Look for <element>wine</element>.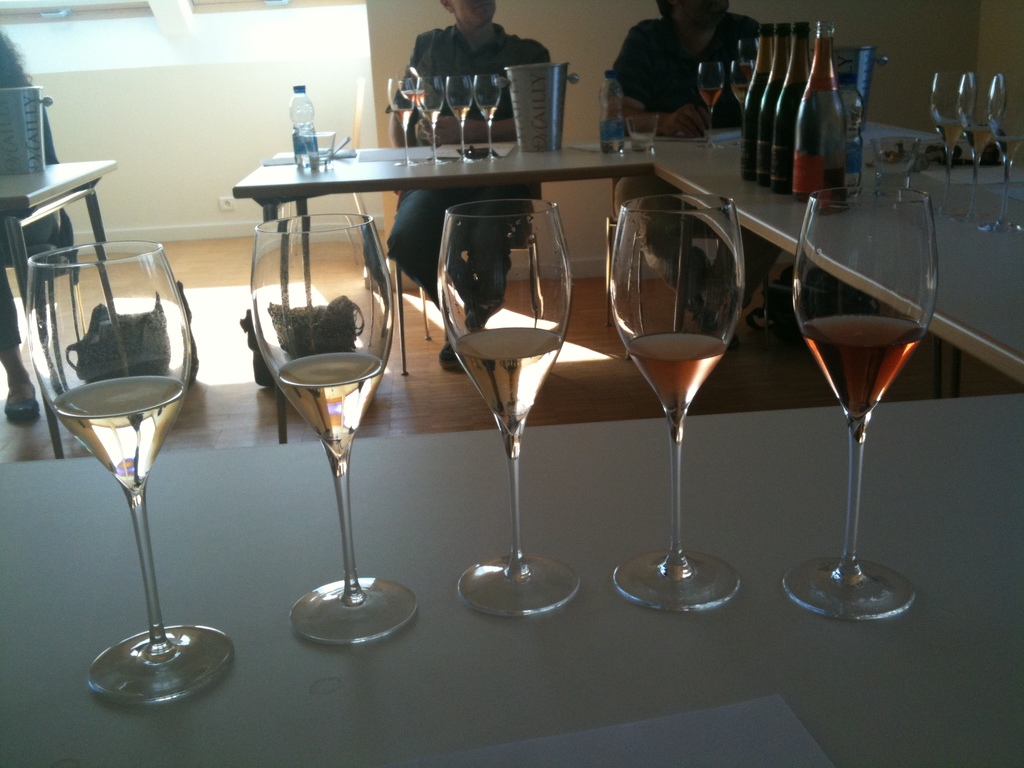
Found: bbox=(483, 104, 496, 123).
